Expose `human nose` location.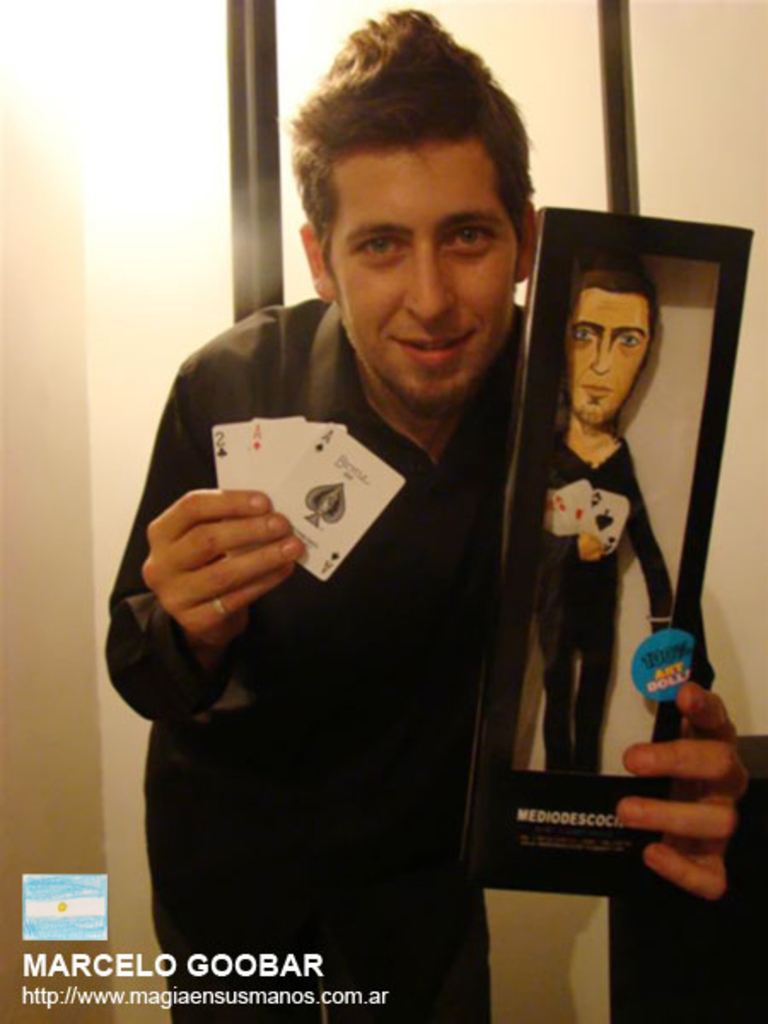
Exposed at 406:253:456:321.
